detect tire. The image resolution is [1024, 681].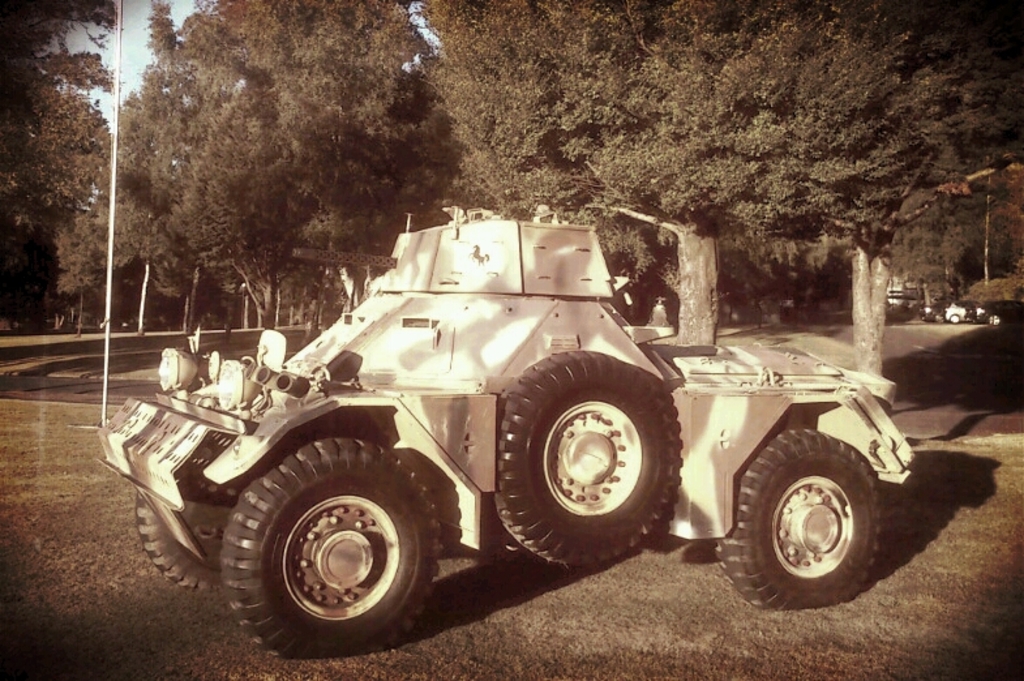
l=220, t=438, r=436, b=667.
